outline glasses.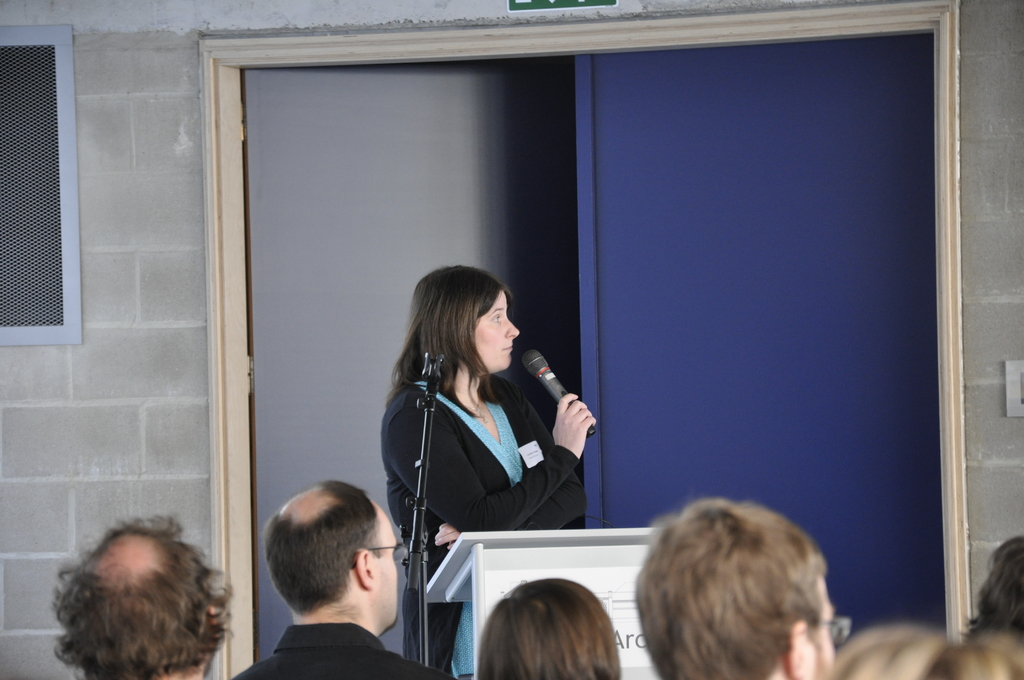
Outline: x1=806, y1=619, x2=854, y2=644.
